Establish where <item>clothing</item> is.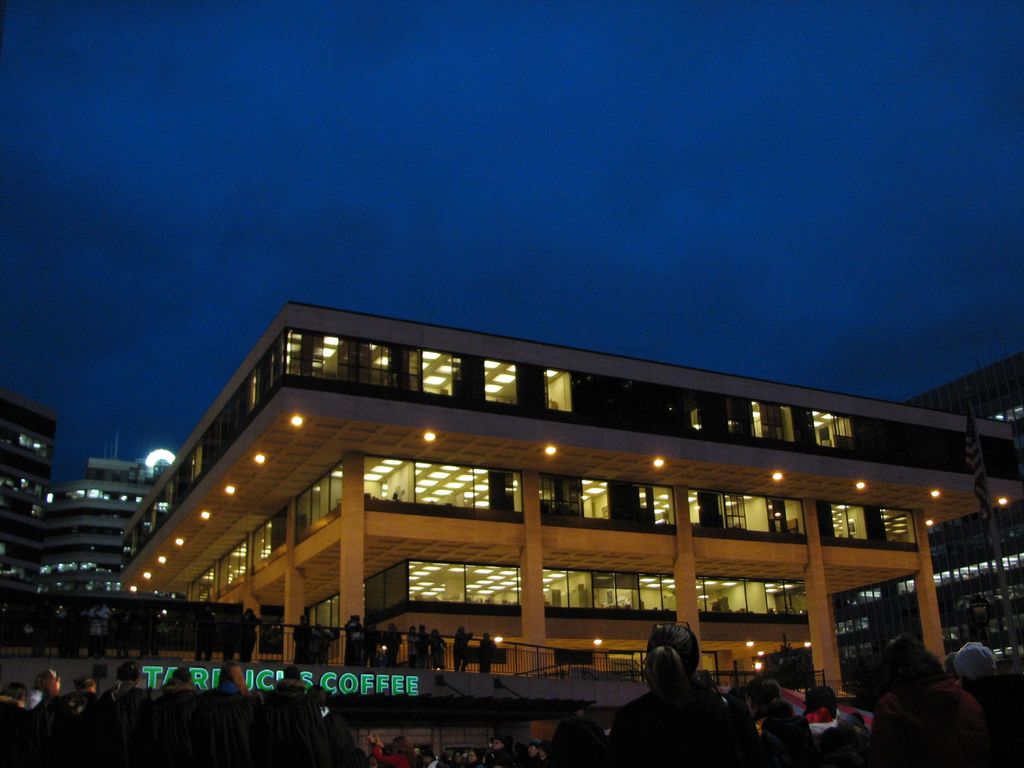
Established at <box>370,742,407,767</box>.
